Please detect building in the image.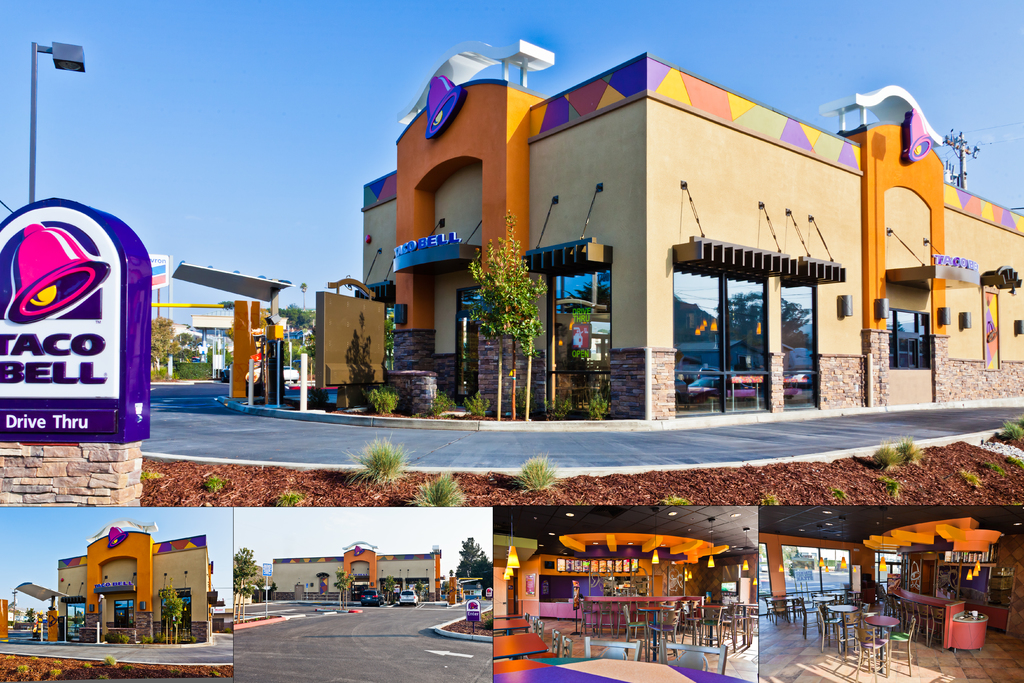
box(749, 506, 1023, 682).
